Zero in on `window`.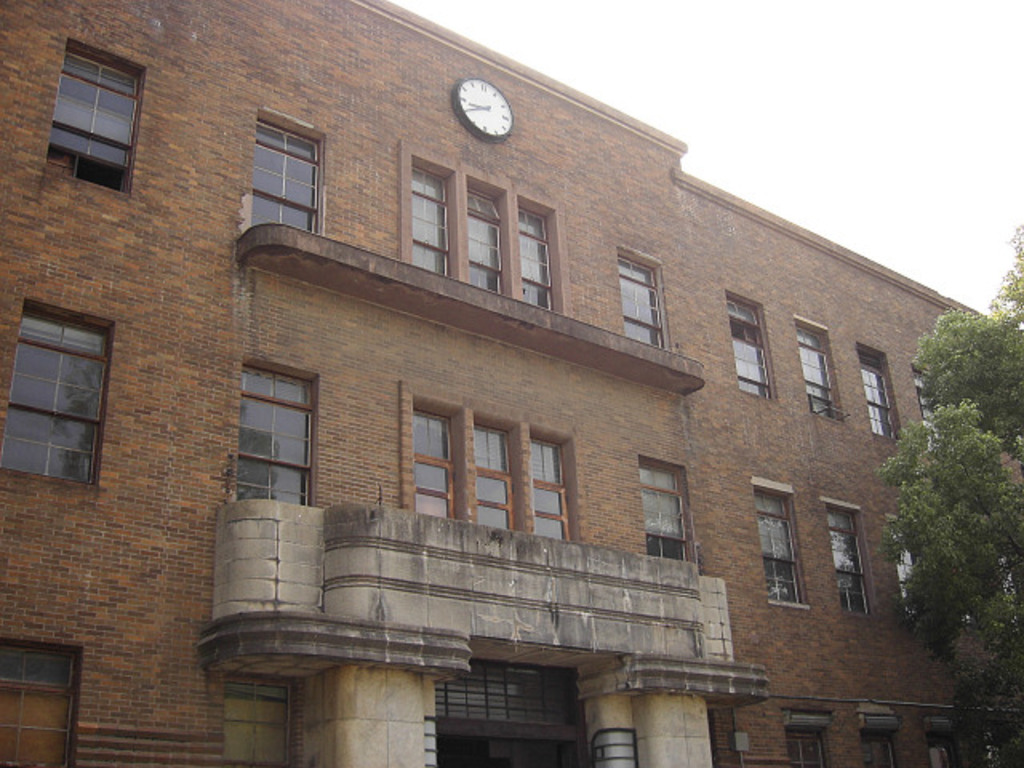
Zeroed in: crop(243, 112, 320, 232).
